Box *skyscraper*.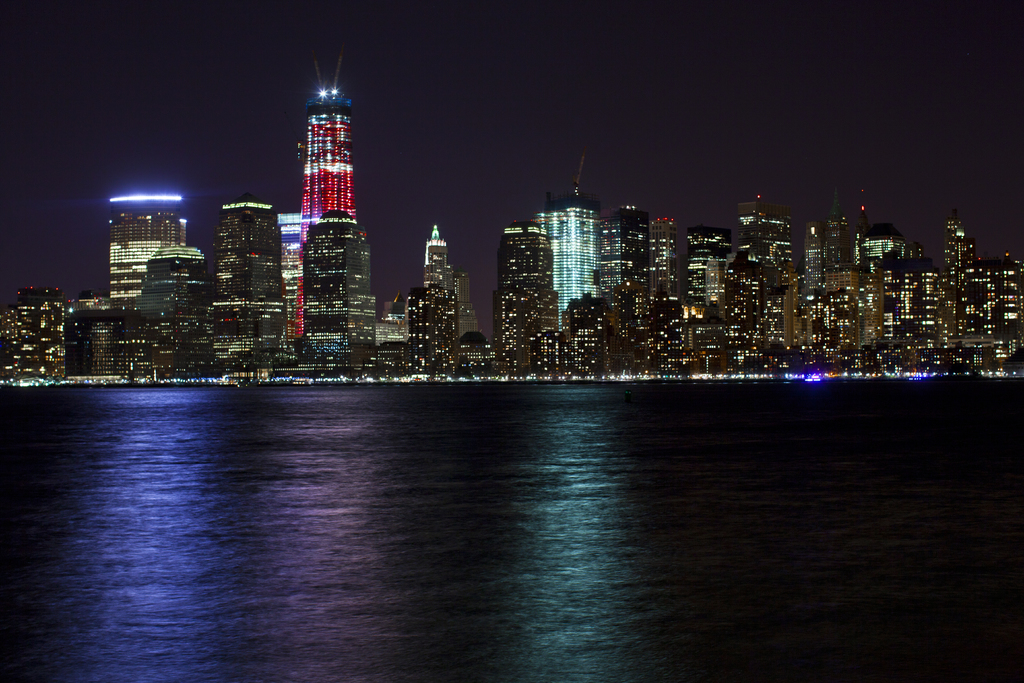
(left=305, top=214, right=387, bottom=365).
